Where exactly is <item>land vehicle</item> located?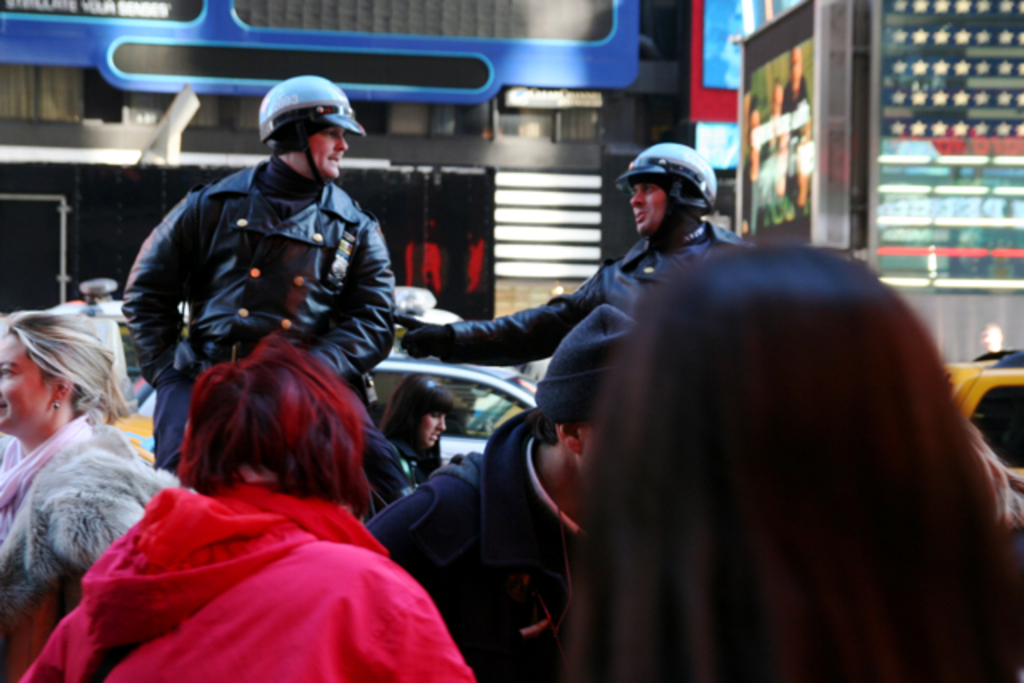
Its bounding box is Rect(946, 363, 1022, 525).
